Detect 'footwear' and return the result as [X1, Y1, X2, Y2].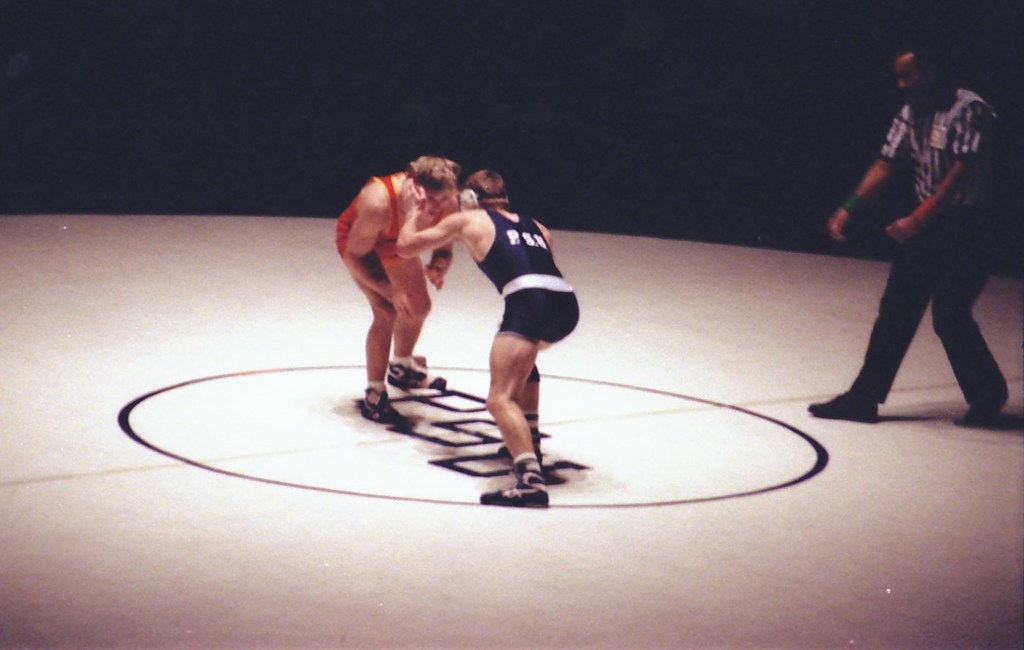
[957, 395, 1006, 423].
